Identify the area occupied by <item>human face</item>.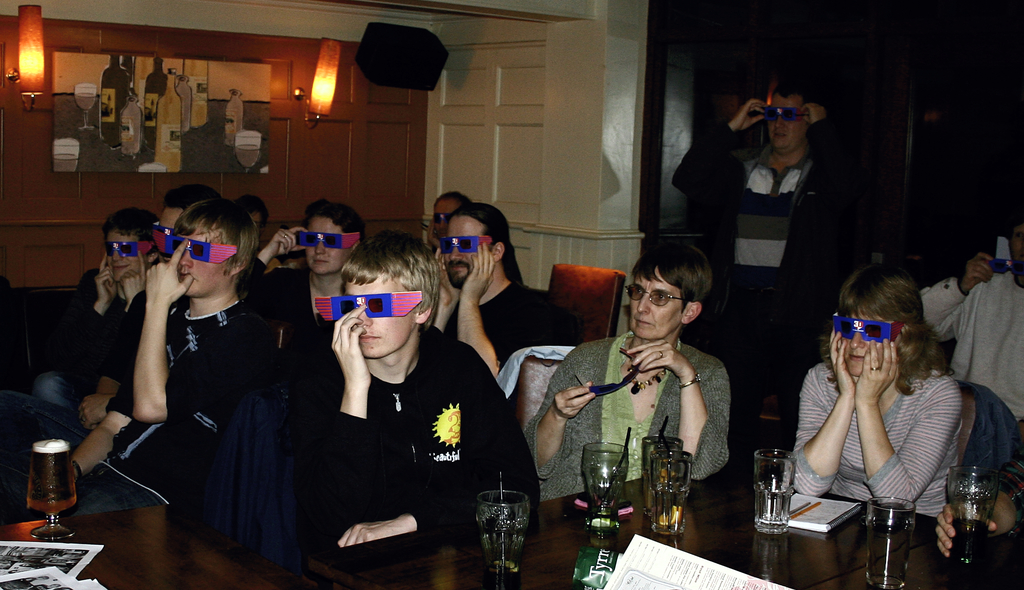
Area: left=305, top=217, right=353, bottom=277.
